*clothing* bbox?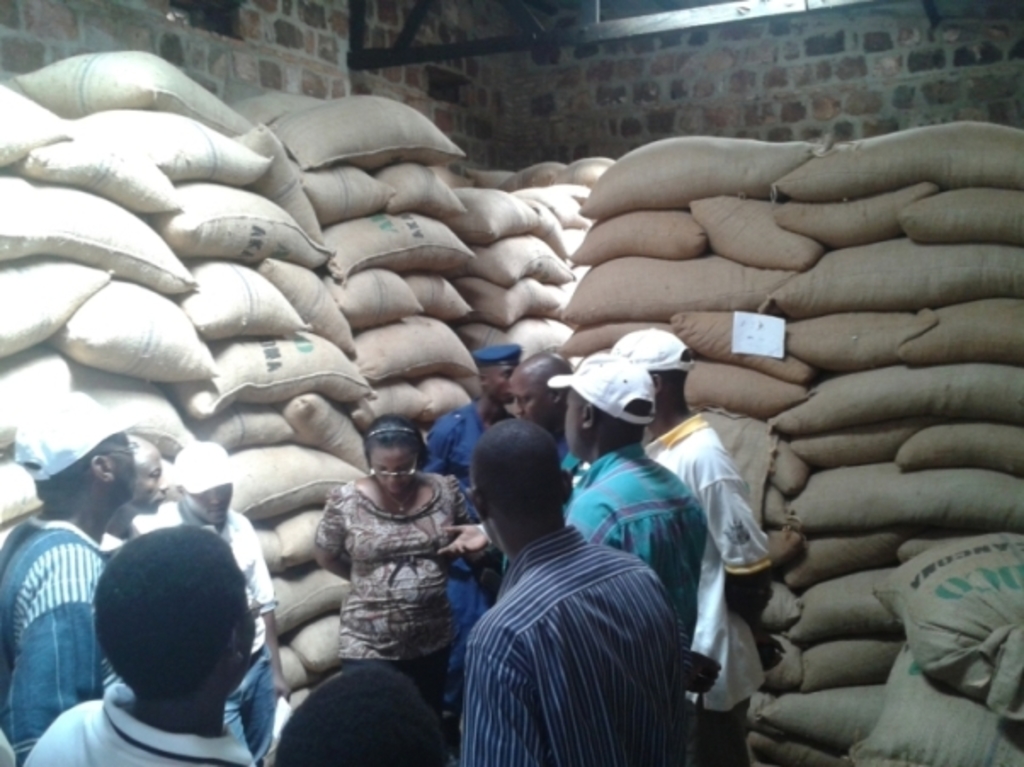
452,522,694,765
